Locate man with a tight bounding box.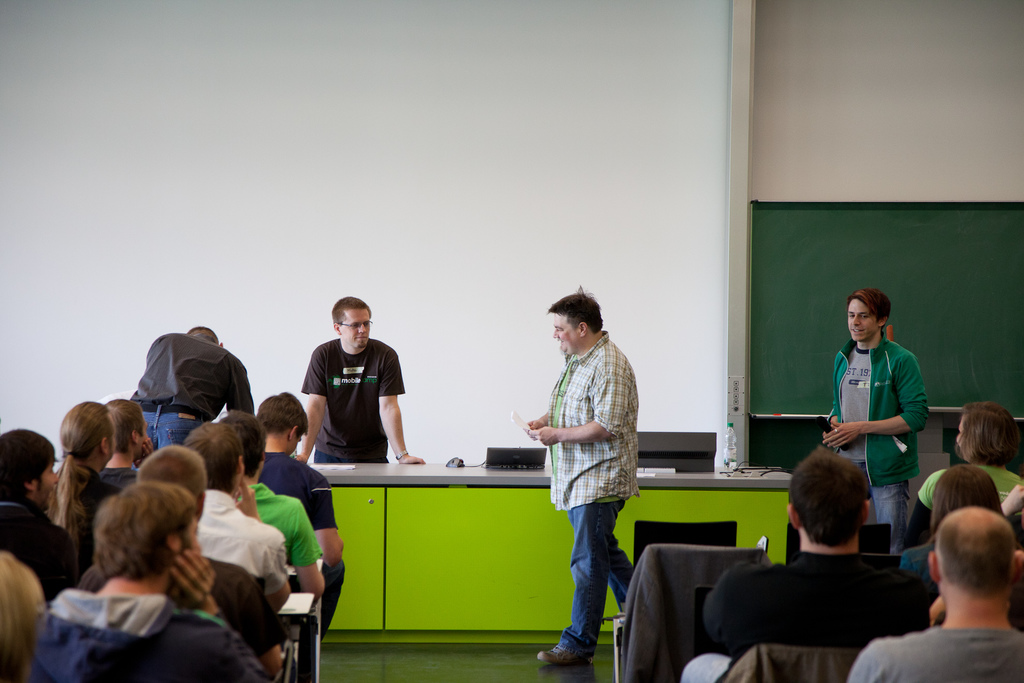
bbox(849, 505, 1023, 682).
